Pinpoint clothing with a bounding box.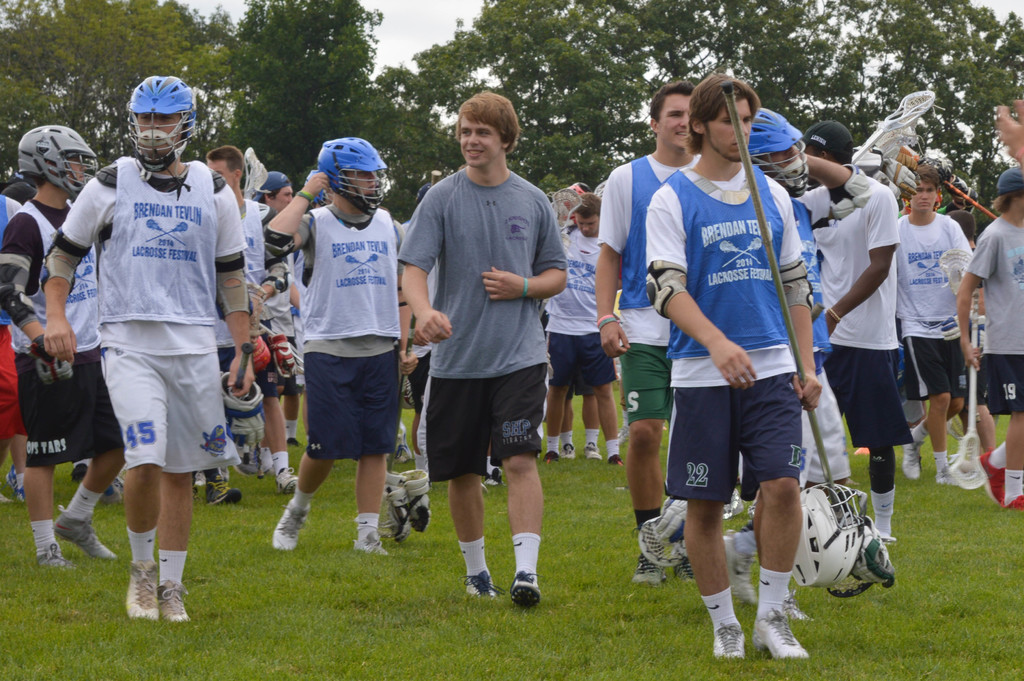
box=[885, 208, 972, 405].
